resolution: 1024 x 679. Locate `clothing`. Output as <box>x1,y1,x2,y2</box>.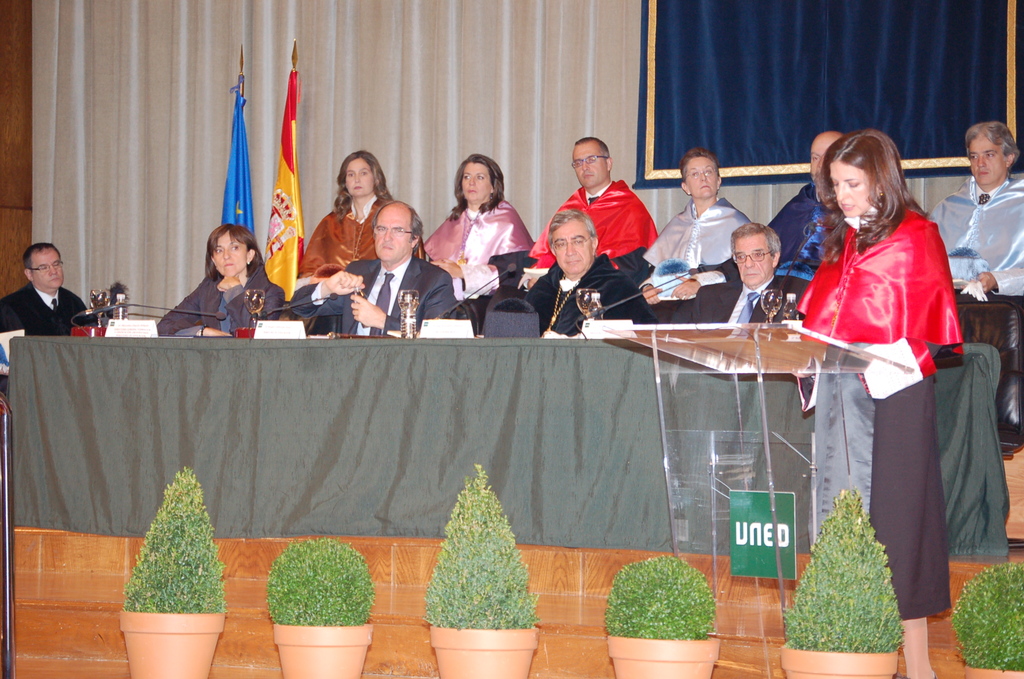
<box>777,202,968,629</box>.
